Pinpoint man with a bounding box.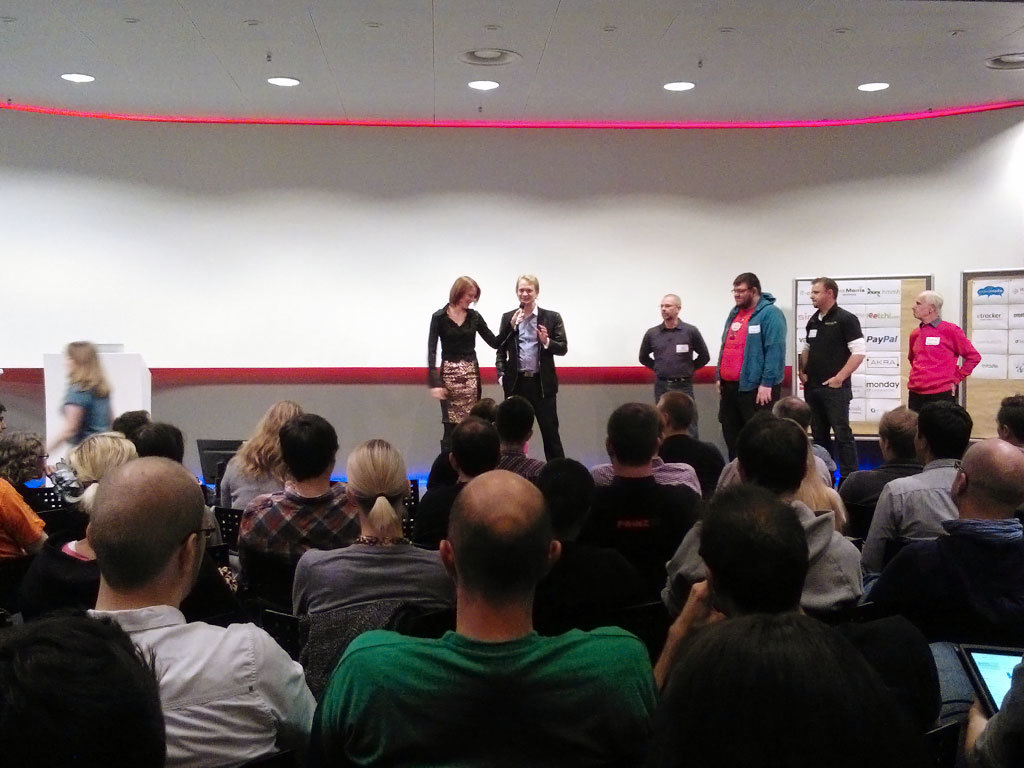
(660, 391, 730, 497).
